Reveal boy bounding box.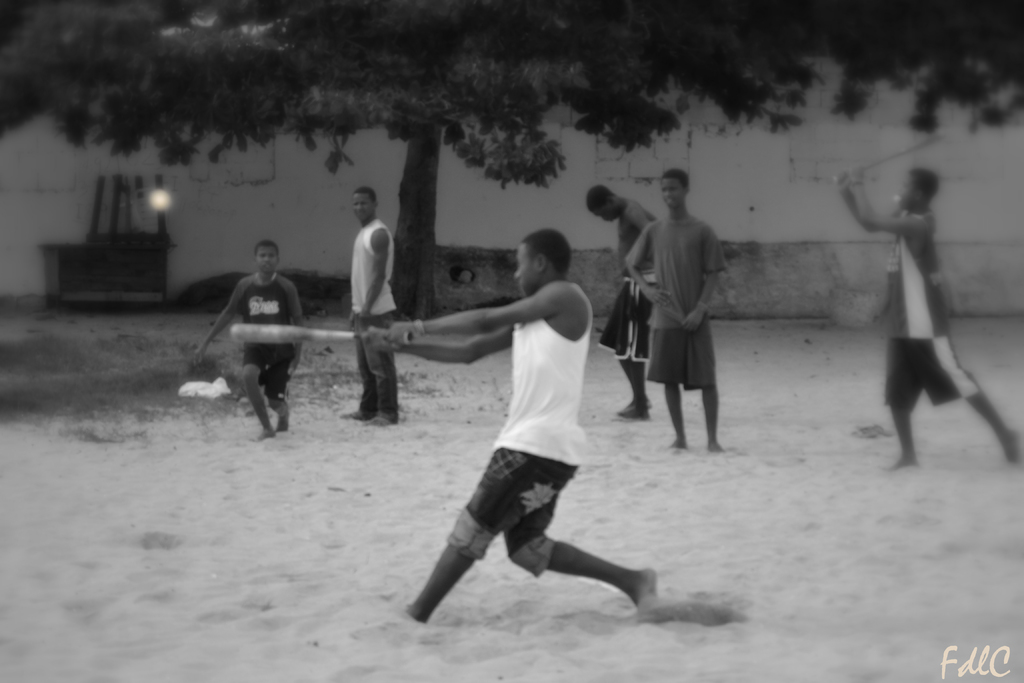
Revealed: detection(192, 241, 303, 438).
